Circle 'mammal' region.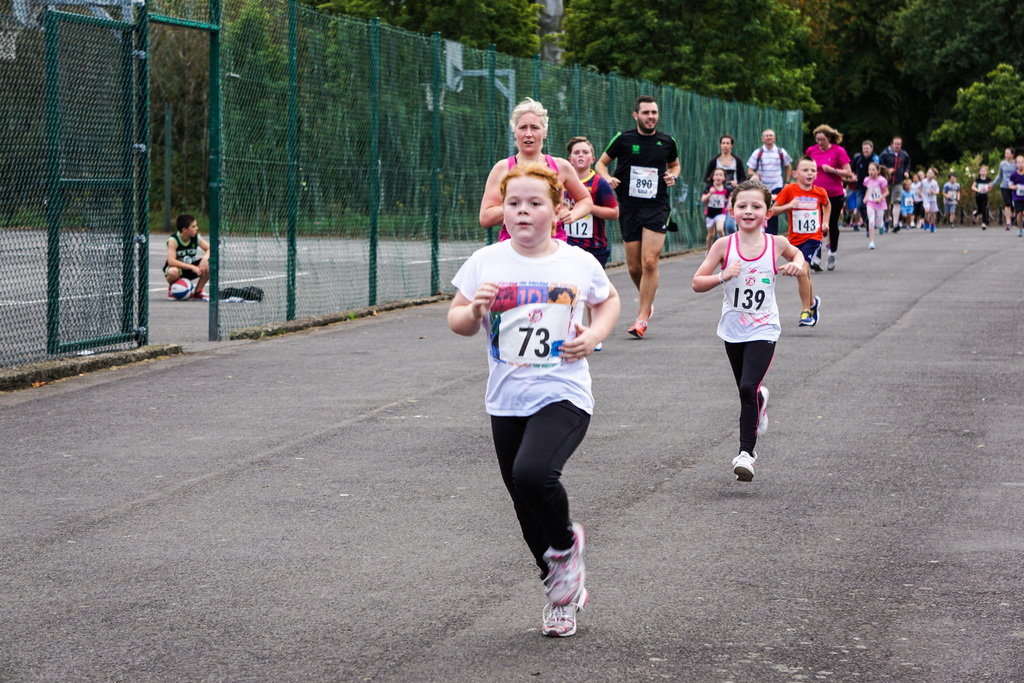
Region: (769, 154, 831, 325).
